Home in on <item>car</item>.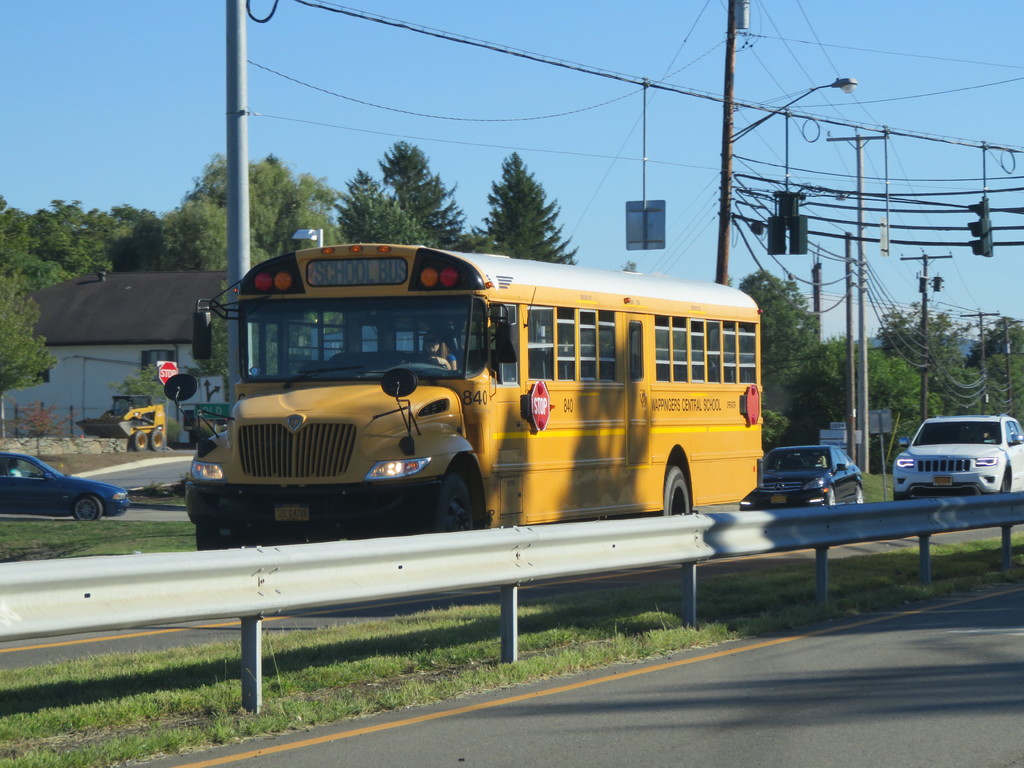
Homed in at [x1=752, y1=447, x2=865, y2=506].
